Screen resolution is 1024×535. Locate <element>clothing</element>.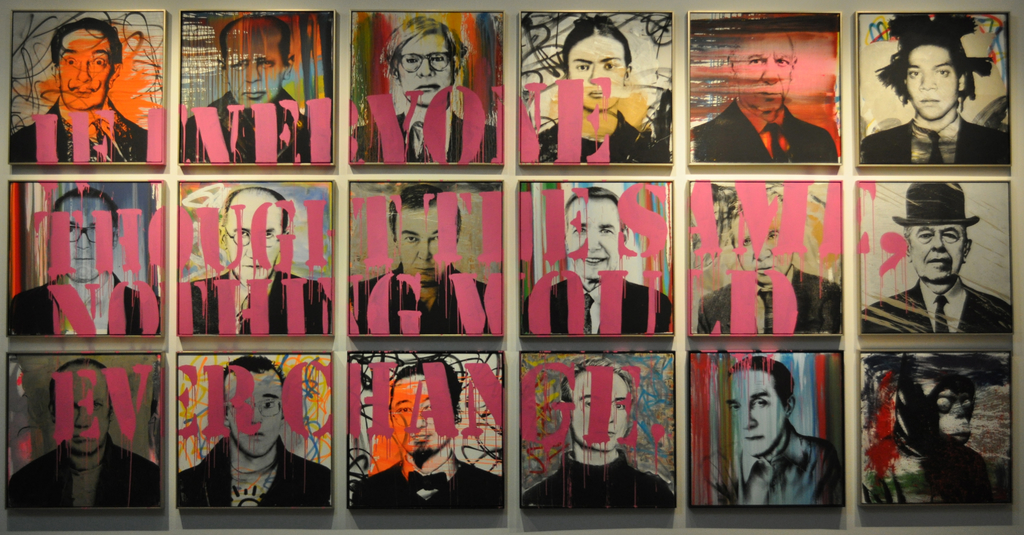
[857,118,1014,166].
